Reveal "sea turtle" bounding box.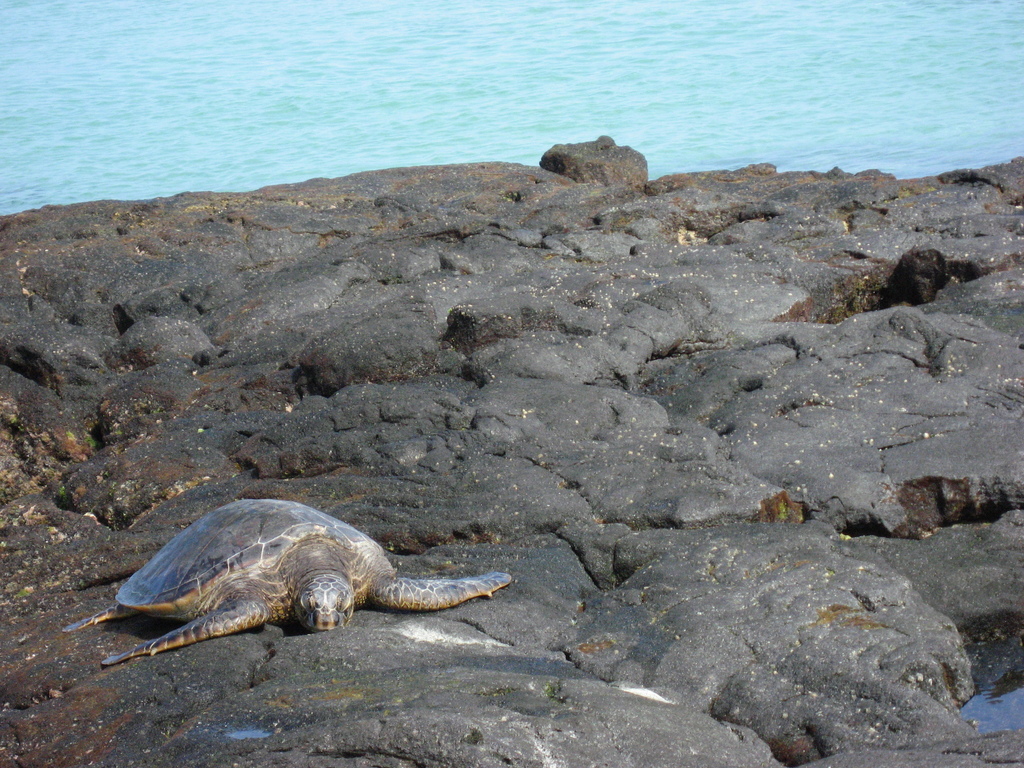
Revealed: (56, 500, 511, 669).
